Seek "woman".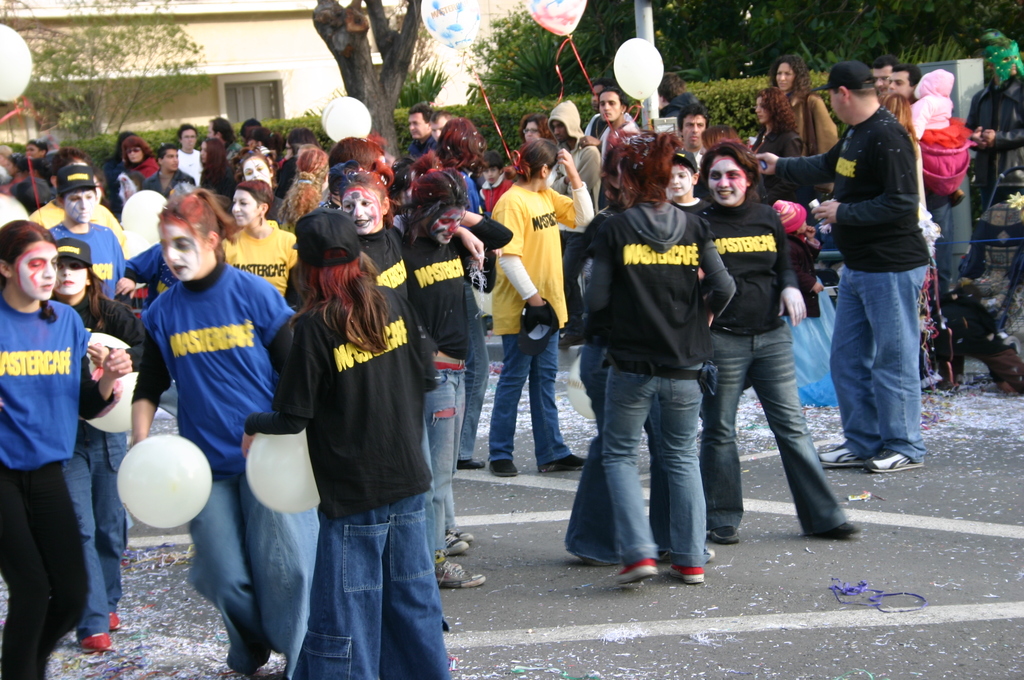
237, 206, 454, 679.
